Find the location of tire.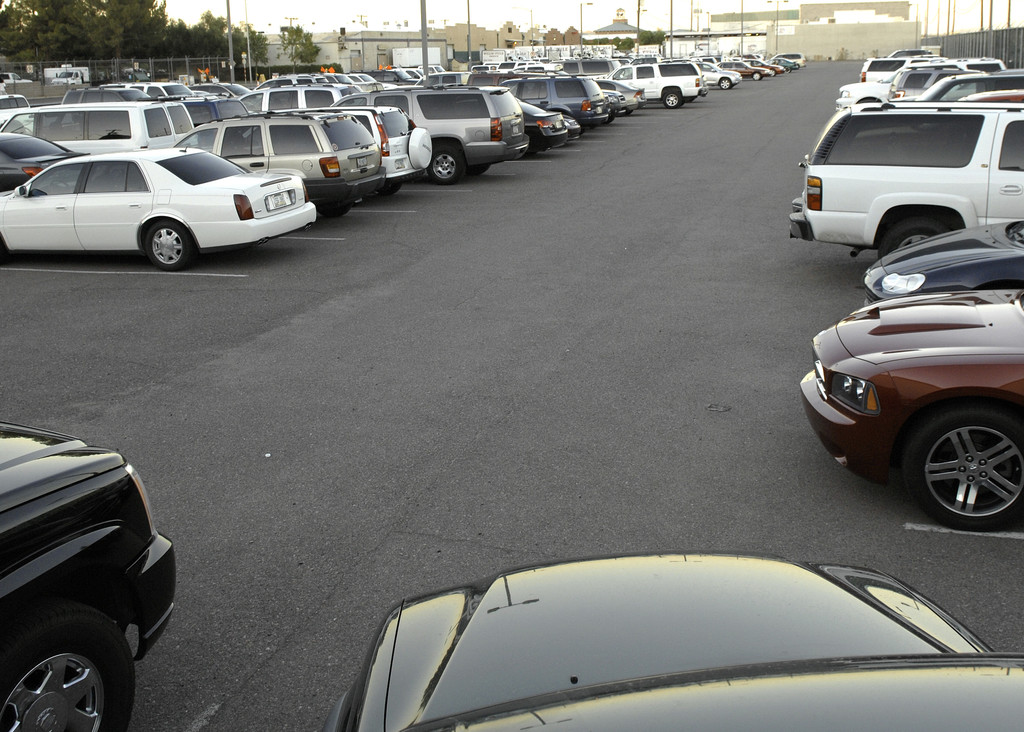
Location: crop(721, 78, 731, 88).
